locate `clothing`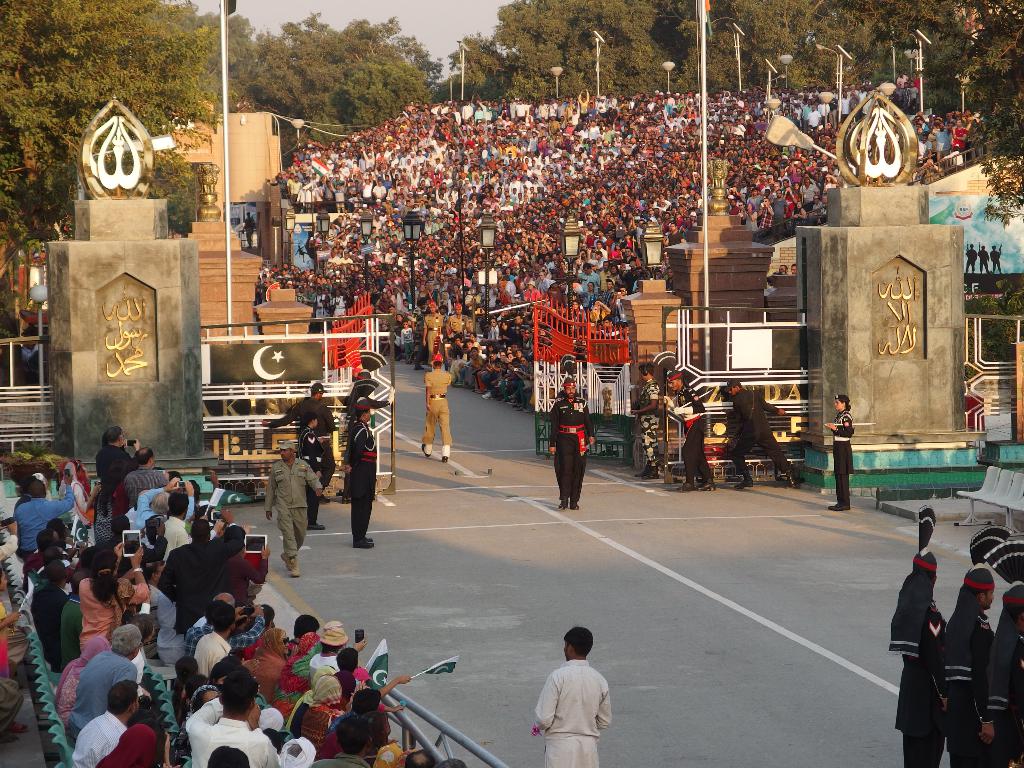
pyautogui.locateOnScreen(264, 396, 341, 525)
